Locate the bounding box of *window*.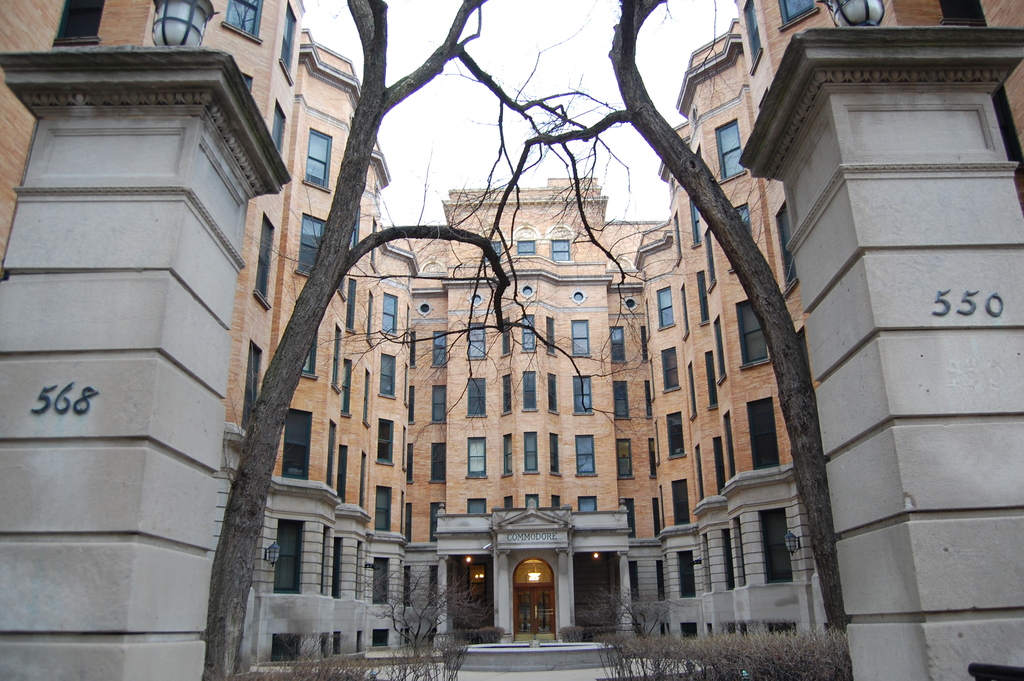
Bounding box: (x1=326, y1=424, x2=335, y2=486).
